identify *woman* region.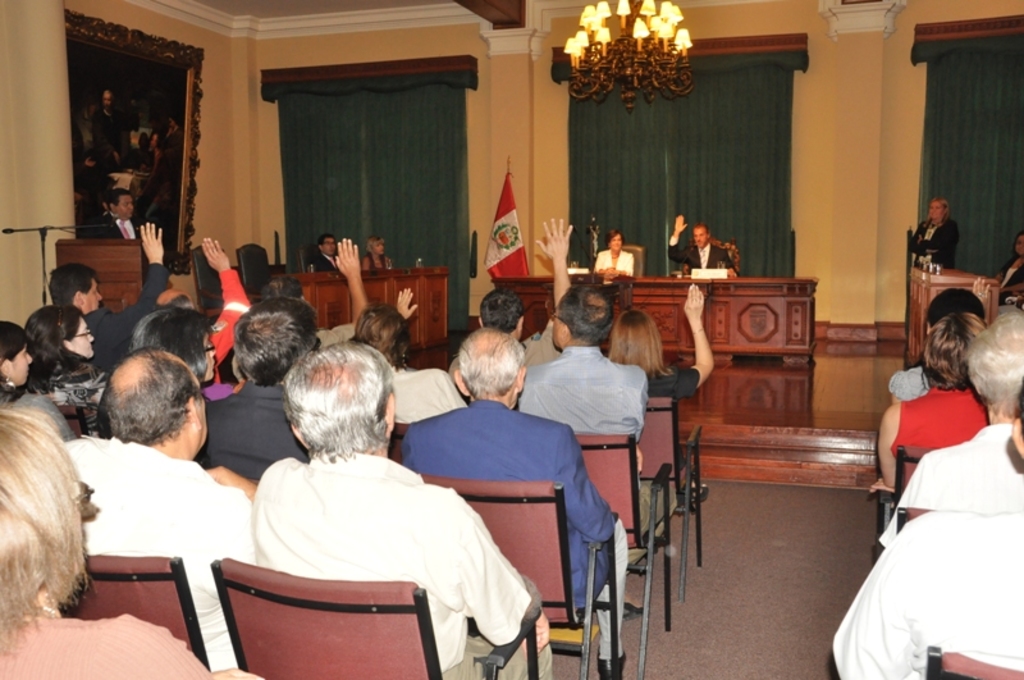
Region: region(909, 196, 966, 277).
